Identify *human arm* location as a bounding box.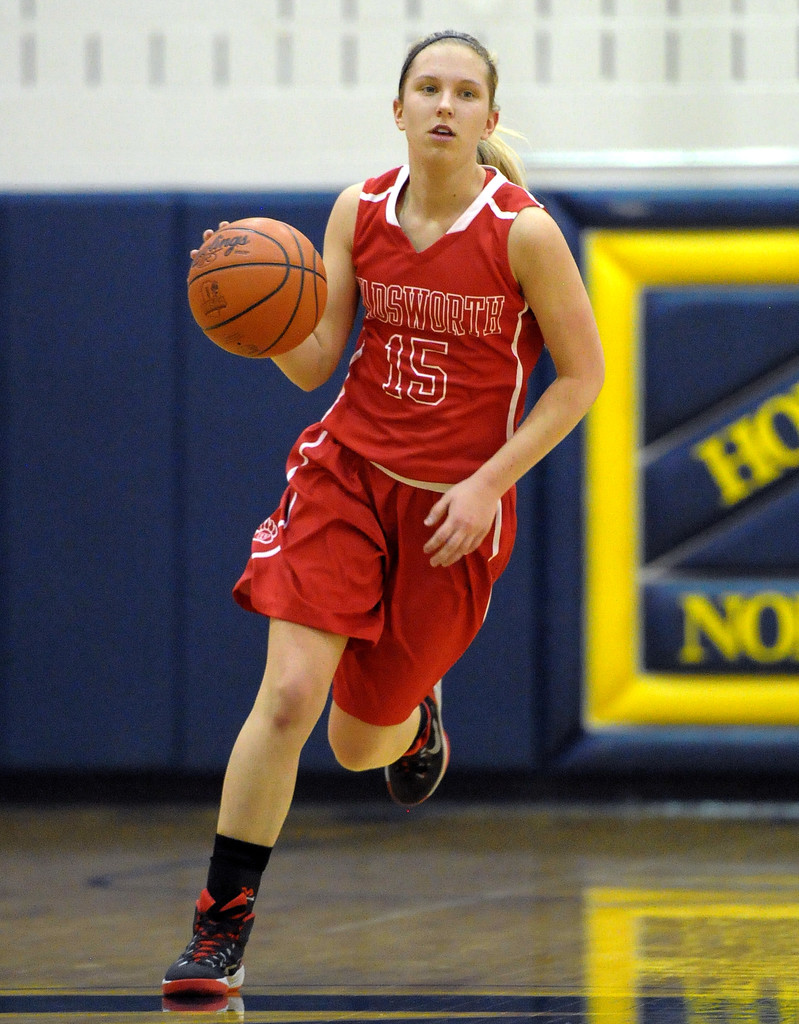
(415,200,613,572).
